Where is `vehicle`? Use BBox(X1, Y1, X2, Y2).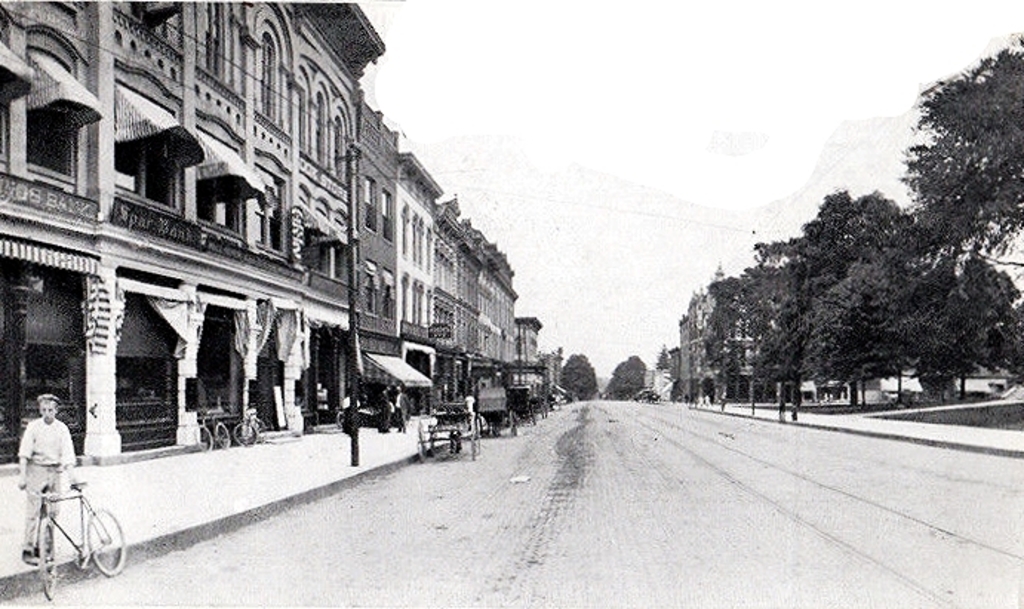
BBox(418, 396, 483, 456).
